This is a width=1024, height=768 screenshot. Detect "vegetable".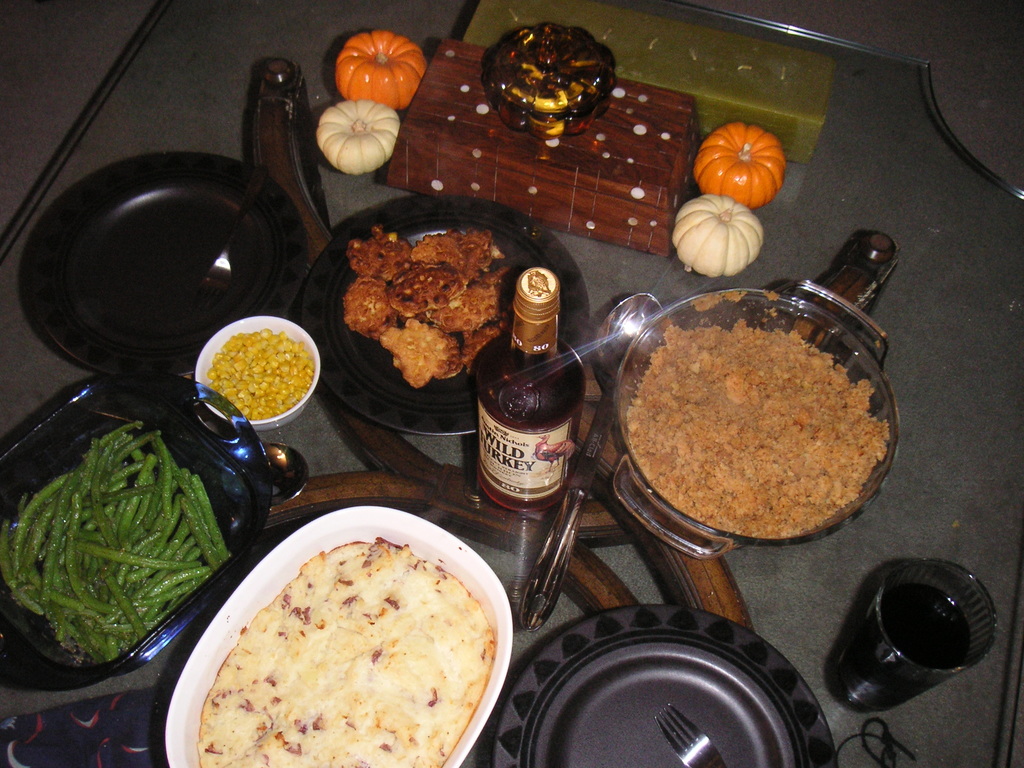
box(696, 122, 783, 211).
